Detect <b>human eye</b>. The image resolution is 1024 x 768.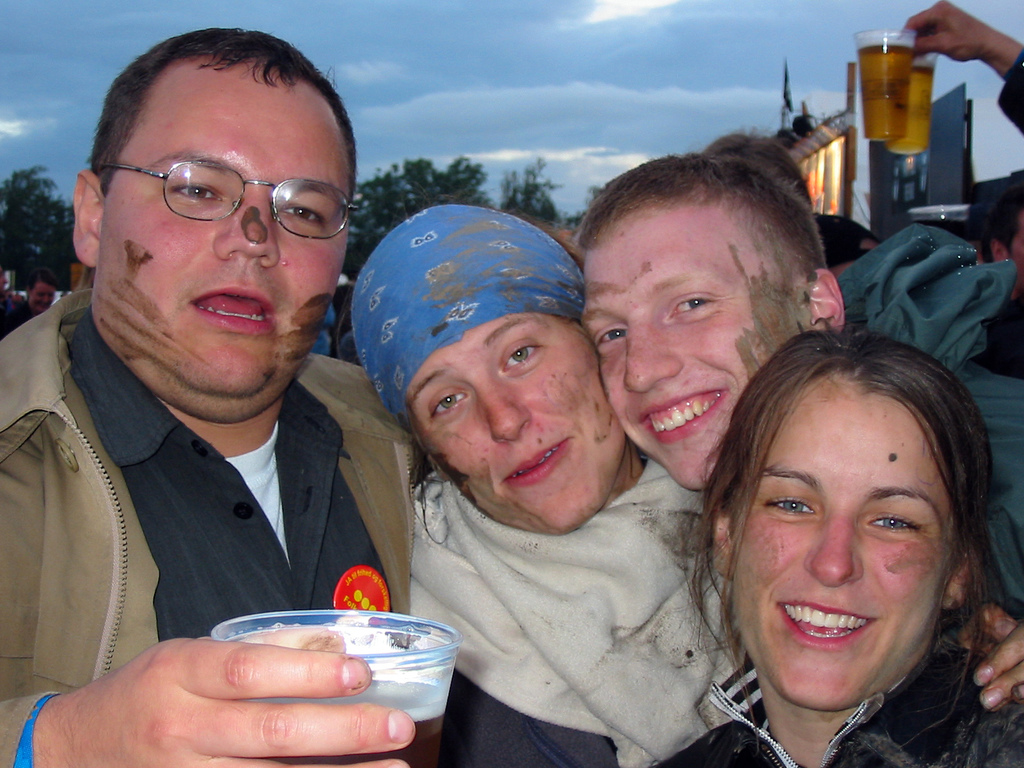
[499, 336, 548, 373].
